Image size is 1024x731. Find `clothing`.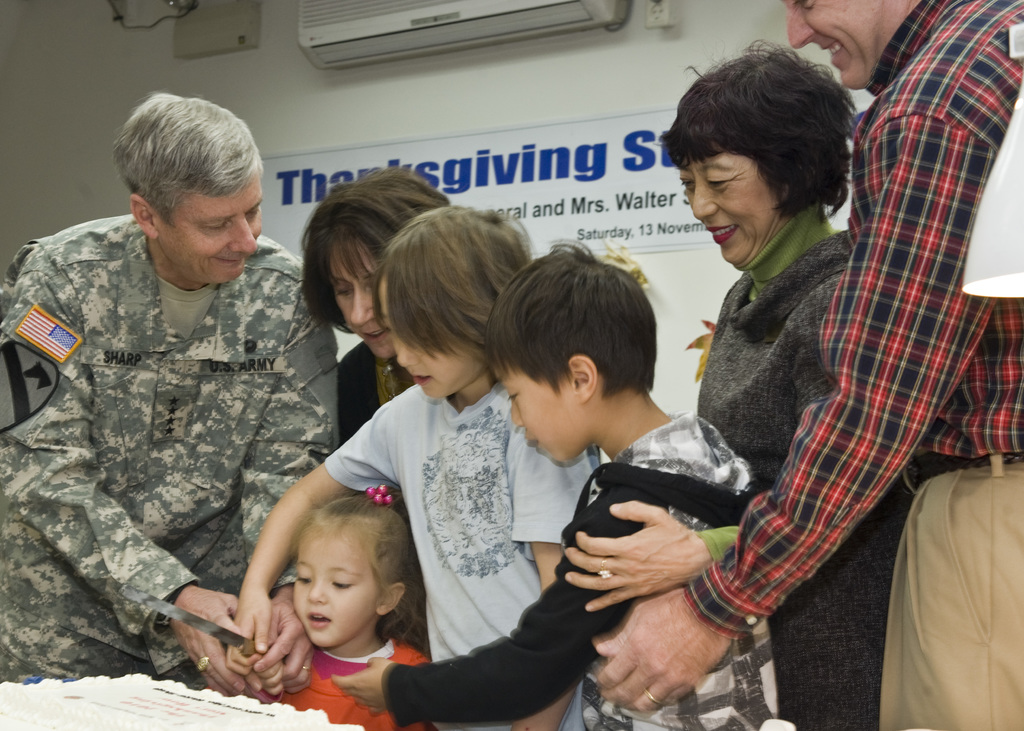
pyautogui.locateOnScreen(380, 431, 768, 730).
